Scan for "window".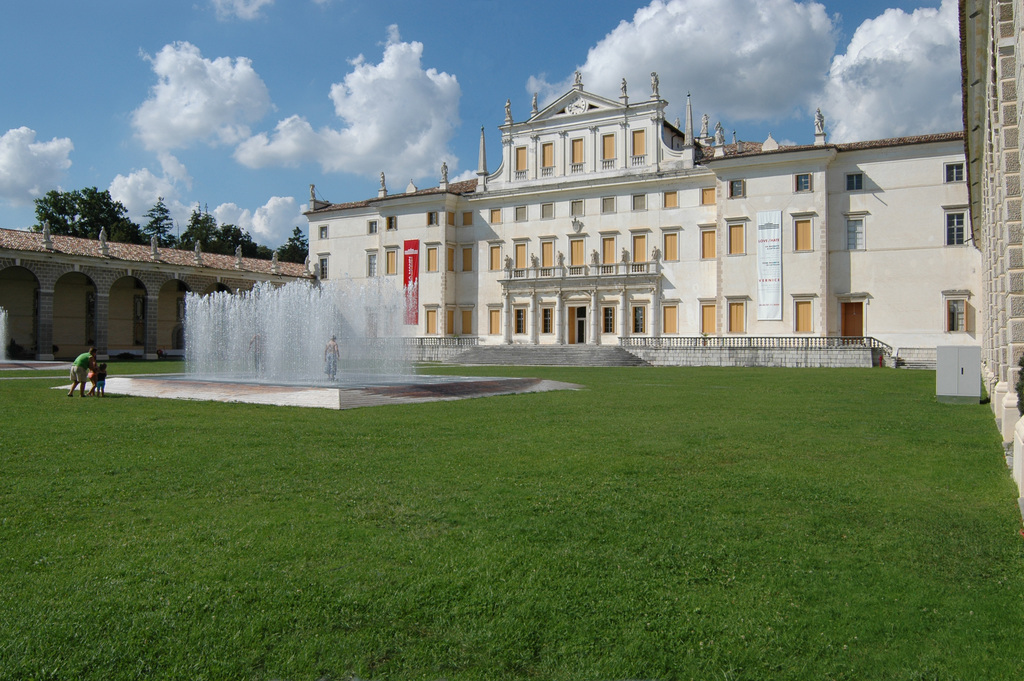
Scan result: [790,218,812,249].
